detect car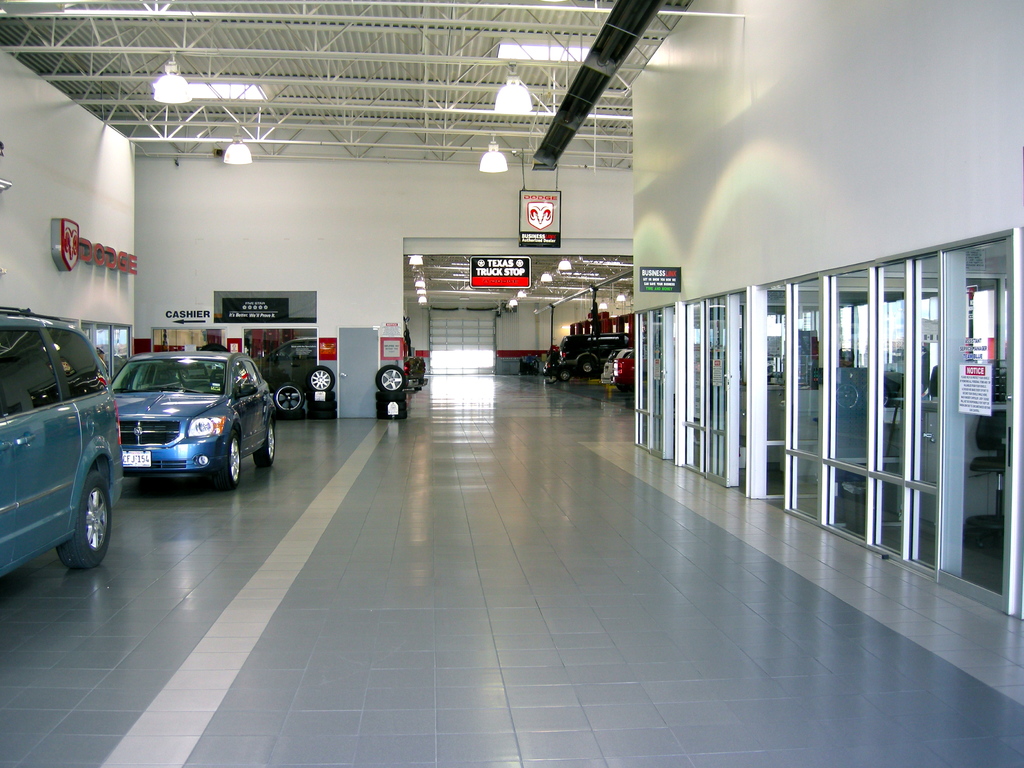
0, 313, 127, 571
